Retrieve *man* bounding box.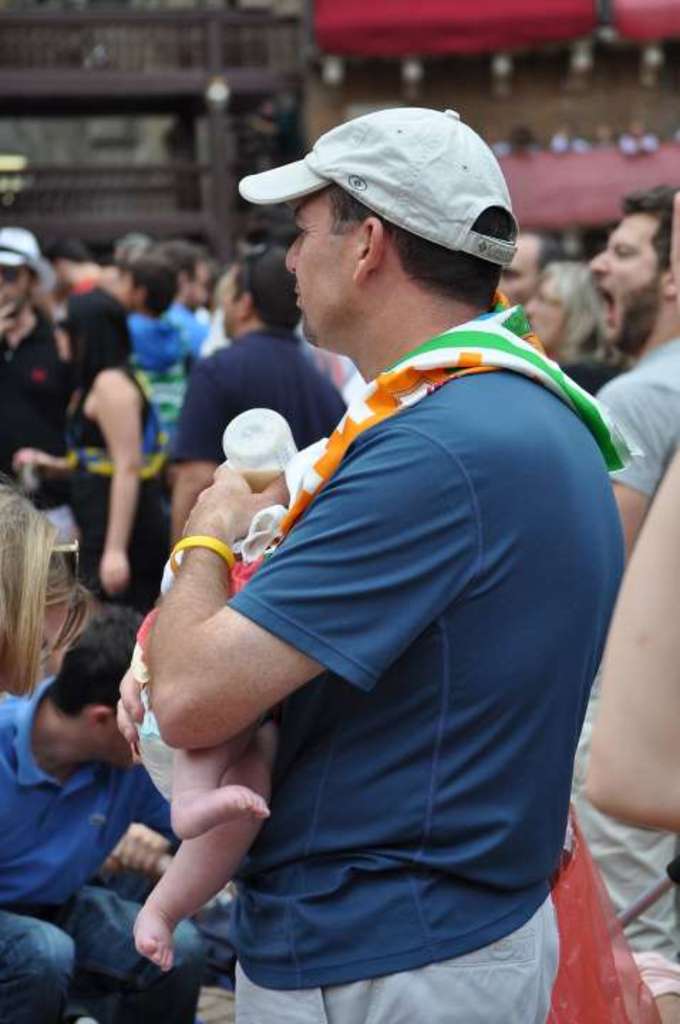
Bounding box: select_region(482, 238, 565, 306).
